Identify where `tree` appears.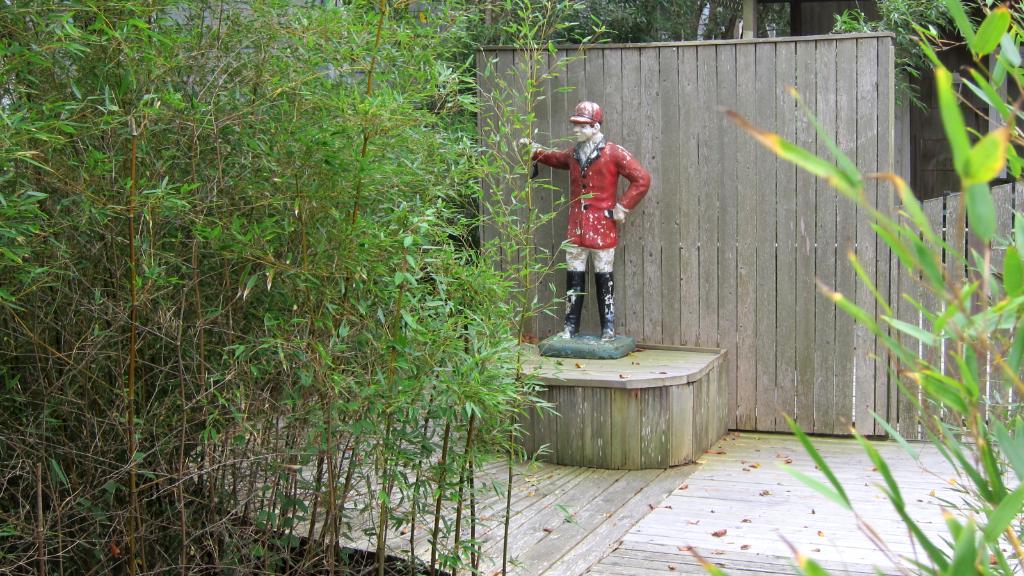
Appears at <bbox>787, 0, 920, 40</bbox>.
